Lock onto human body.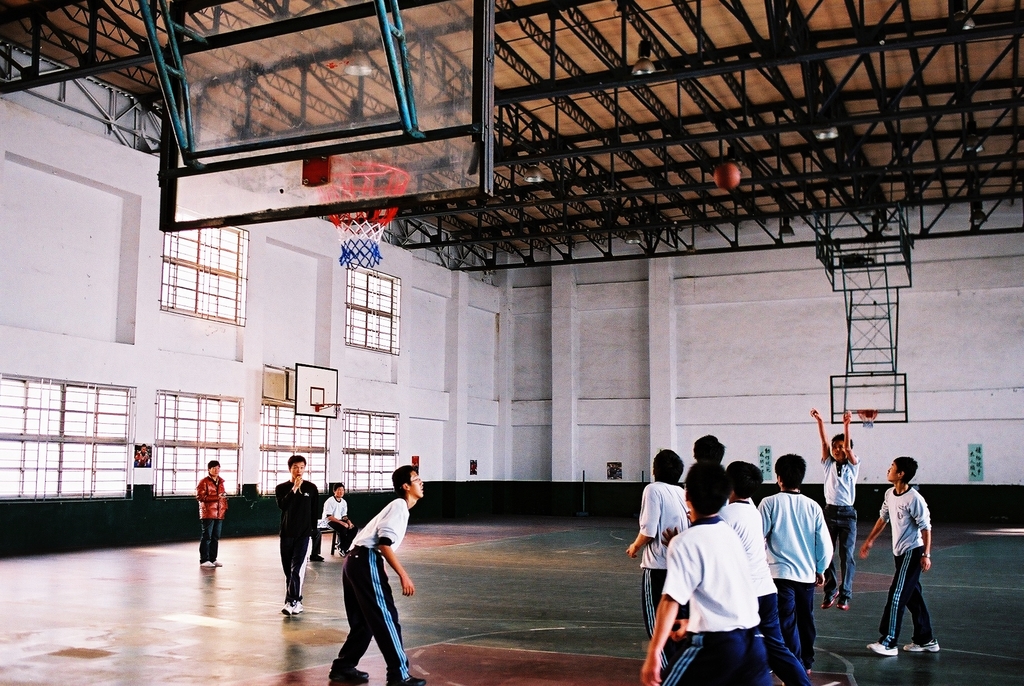
Locked: Rect(622, 448, 688, 676).
